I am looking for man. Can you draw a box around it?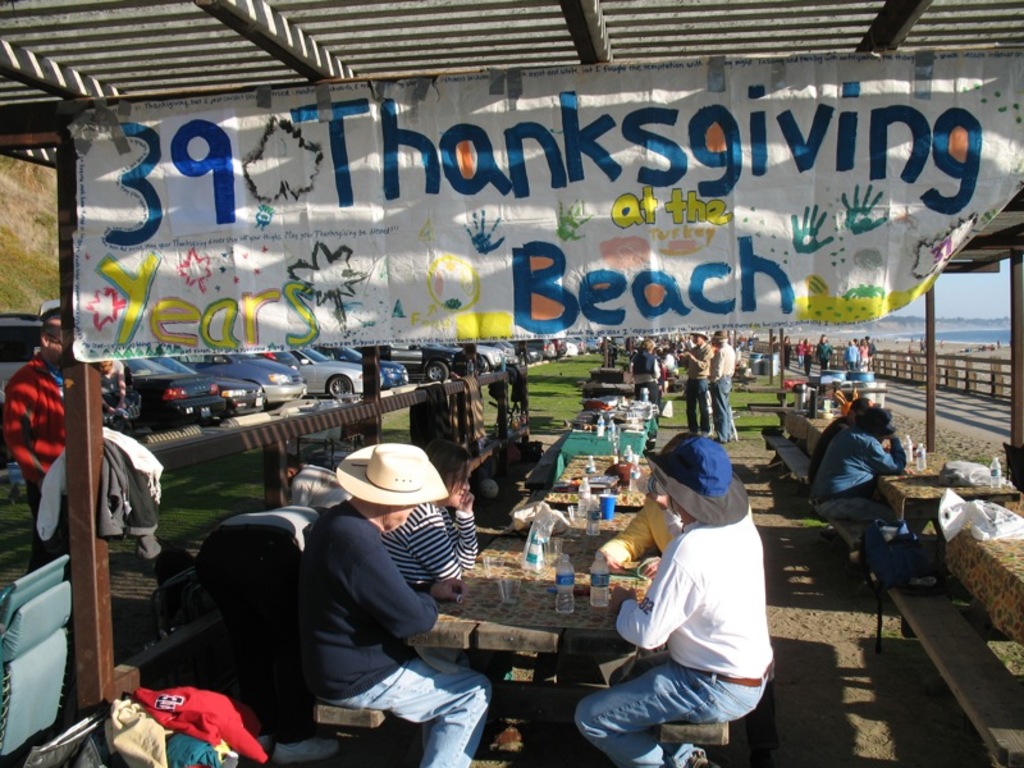
Sure, the bounding box is l=806, t=403, r=908, b=538.
